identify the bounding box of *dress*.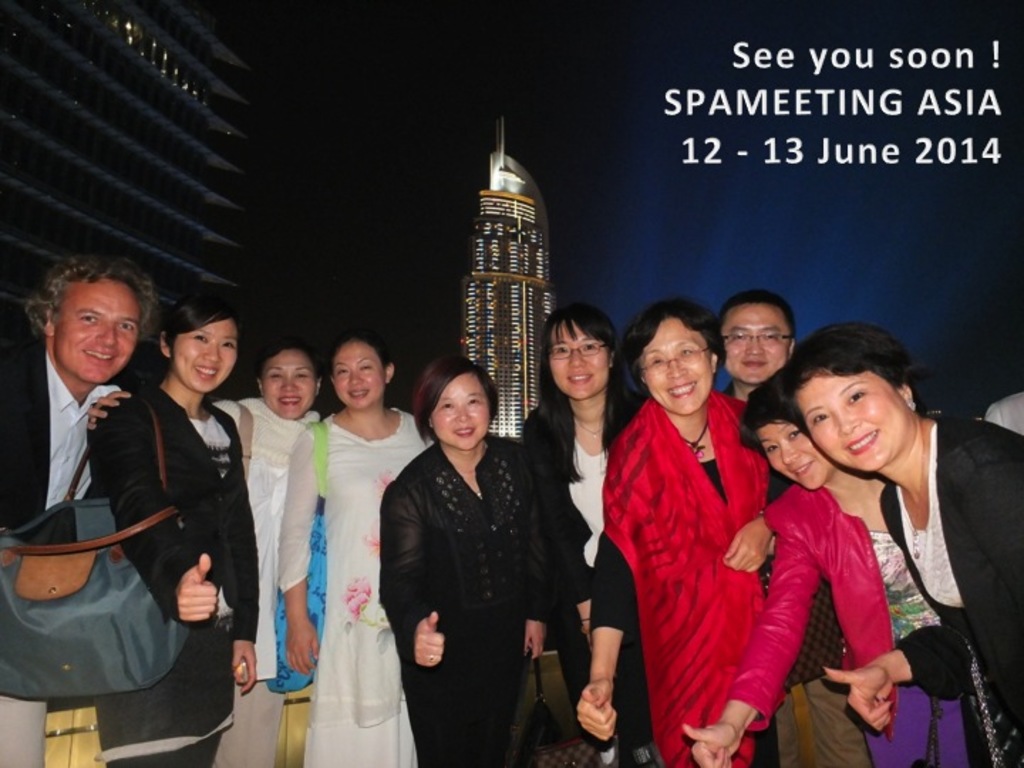
374, 435, 556, 767.
